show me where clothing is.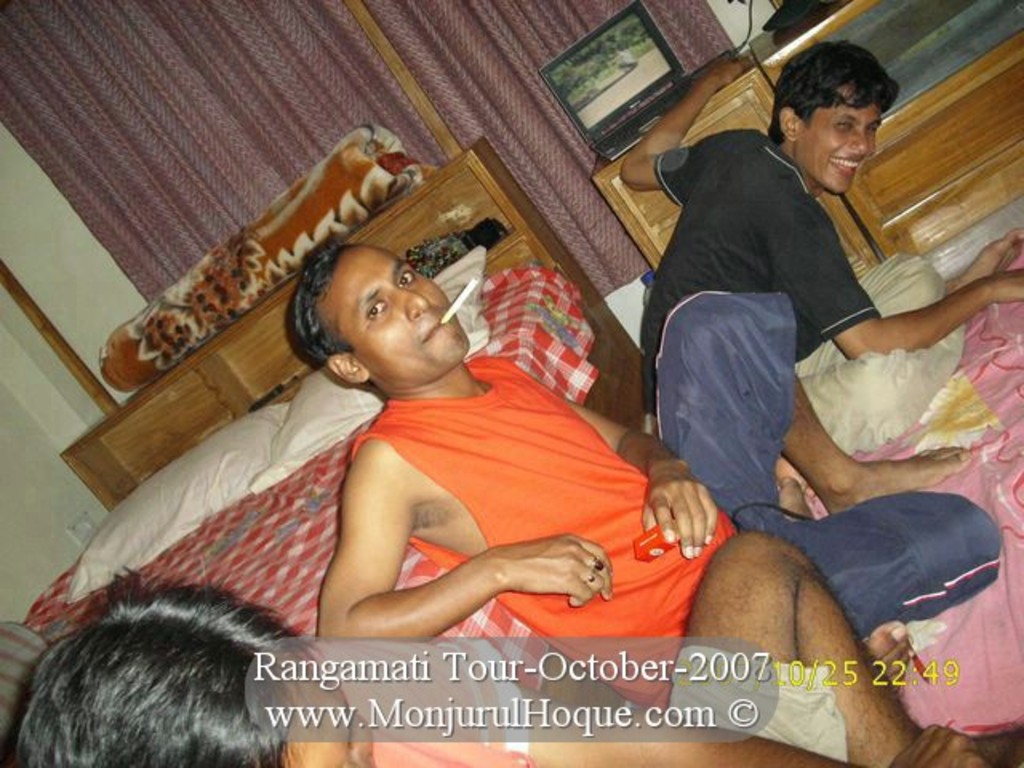
clothing is at 669 646 850 766.
